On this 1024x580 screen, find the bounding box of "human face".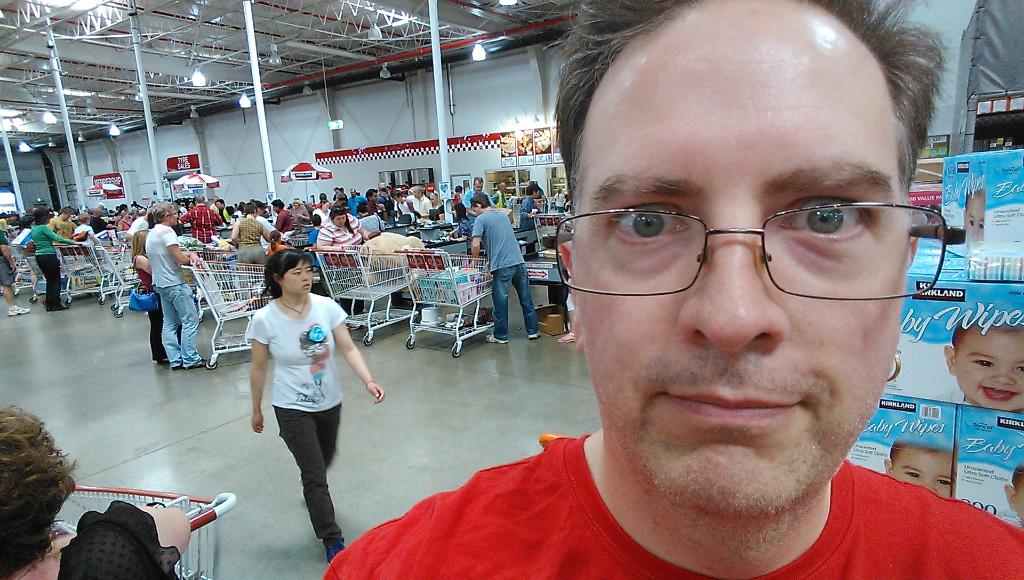
Bounding box: {"left": 333, "top": 215, "right": 347, "bottom": 225}.
